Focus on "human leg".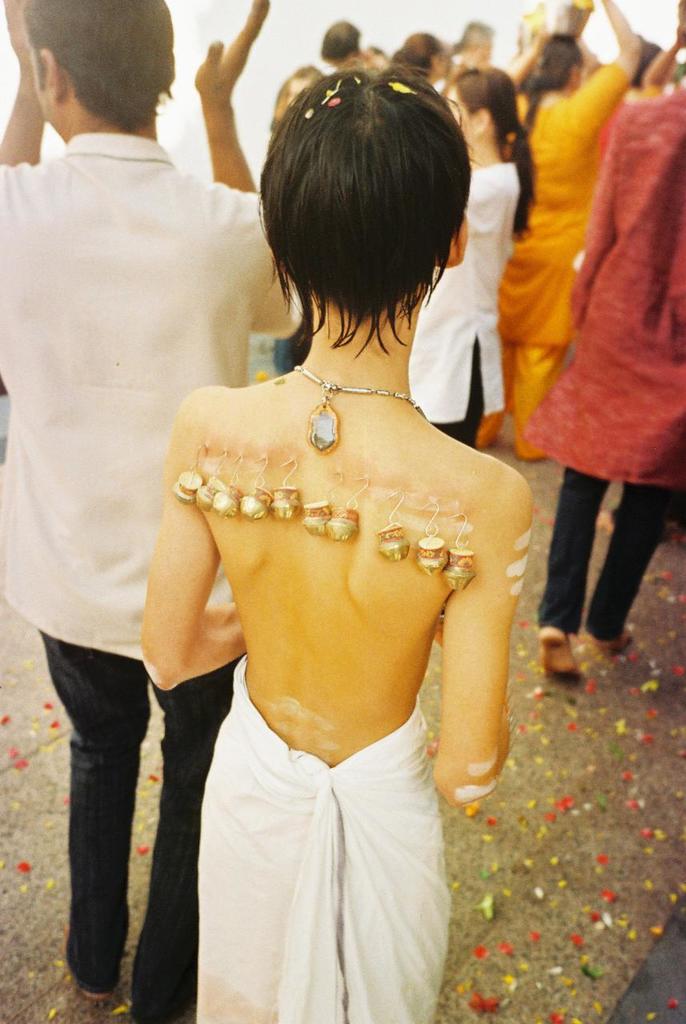
Focused at (592,351,685,650).
